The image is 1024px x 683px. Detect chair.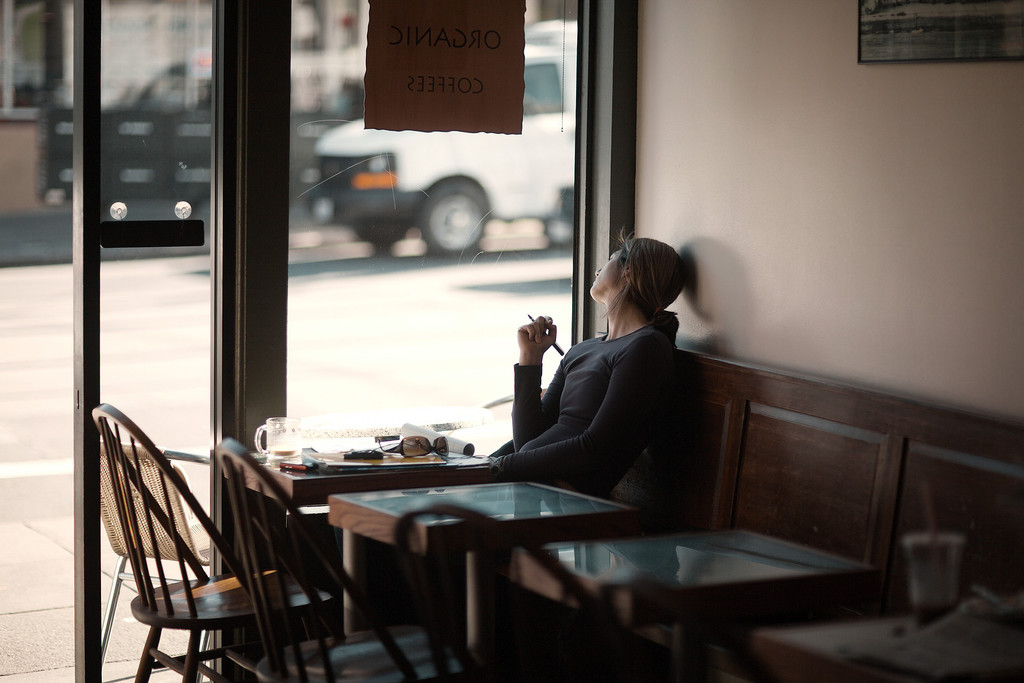
Detection: [215, 430, 459, 682].
